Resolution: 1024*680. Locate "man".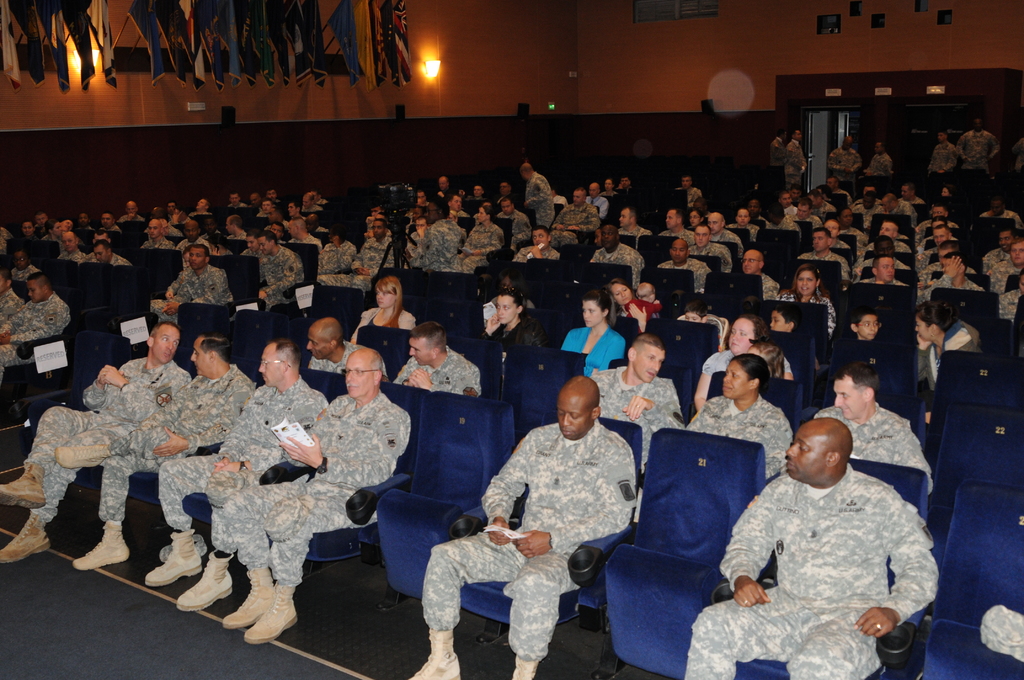
801:230:851:285.
